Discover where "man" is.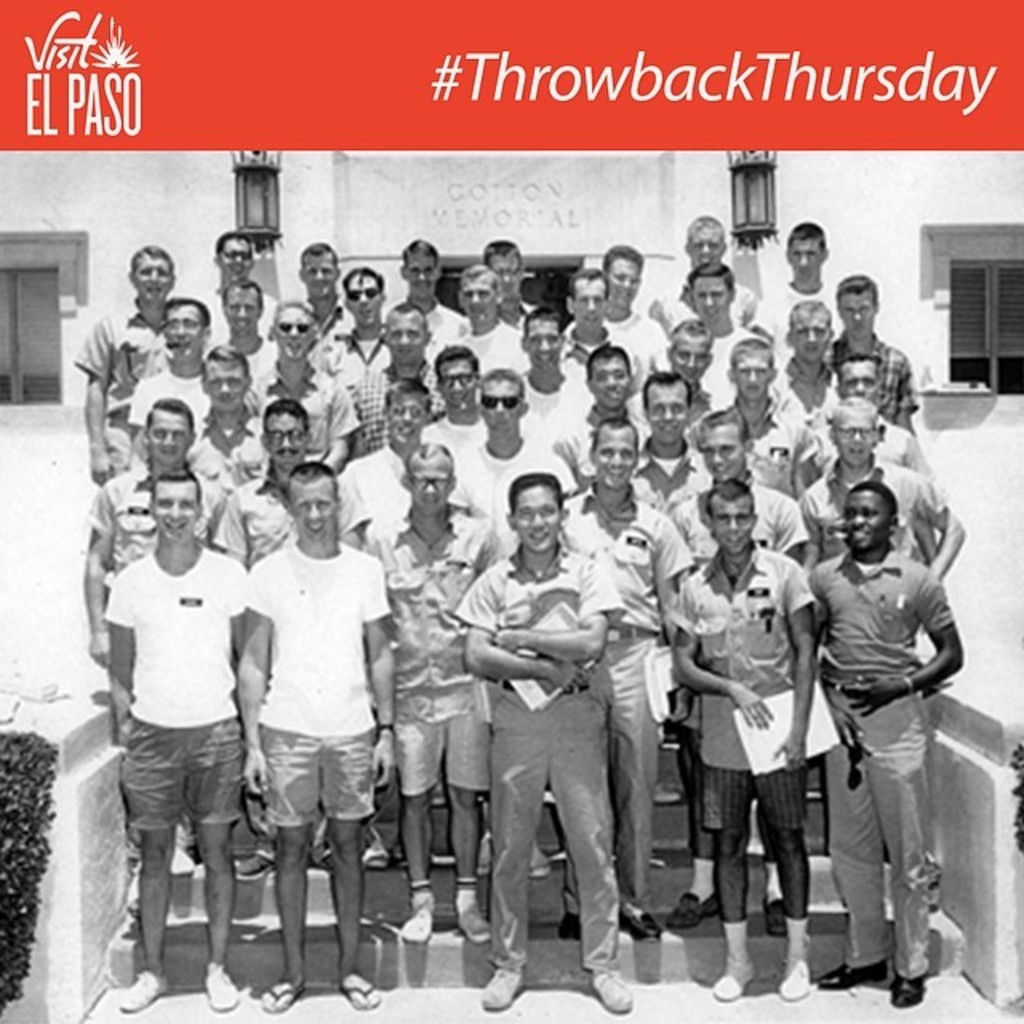
Discovered at crop(106, 472, 254, 1005).
